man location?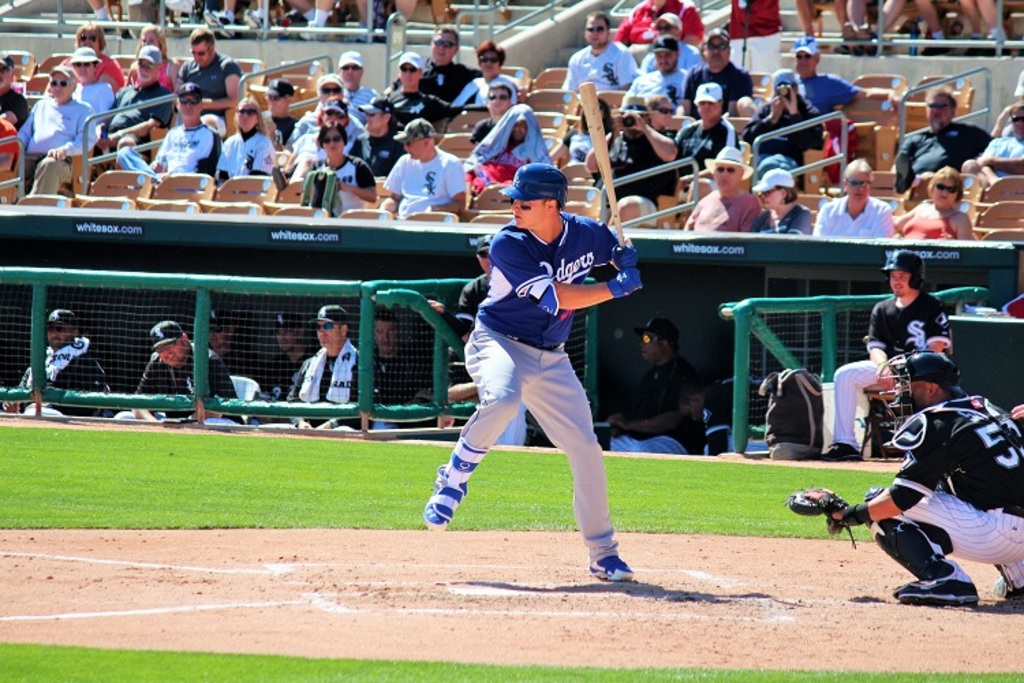
rect(375, 57, 451, 120)
